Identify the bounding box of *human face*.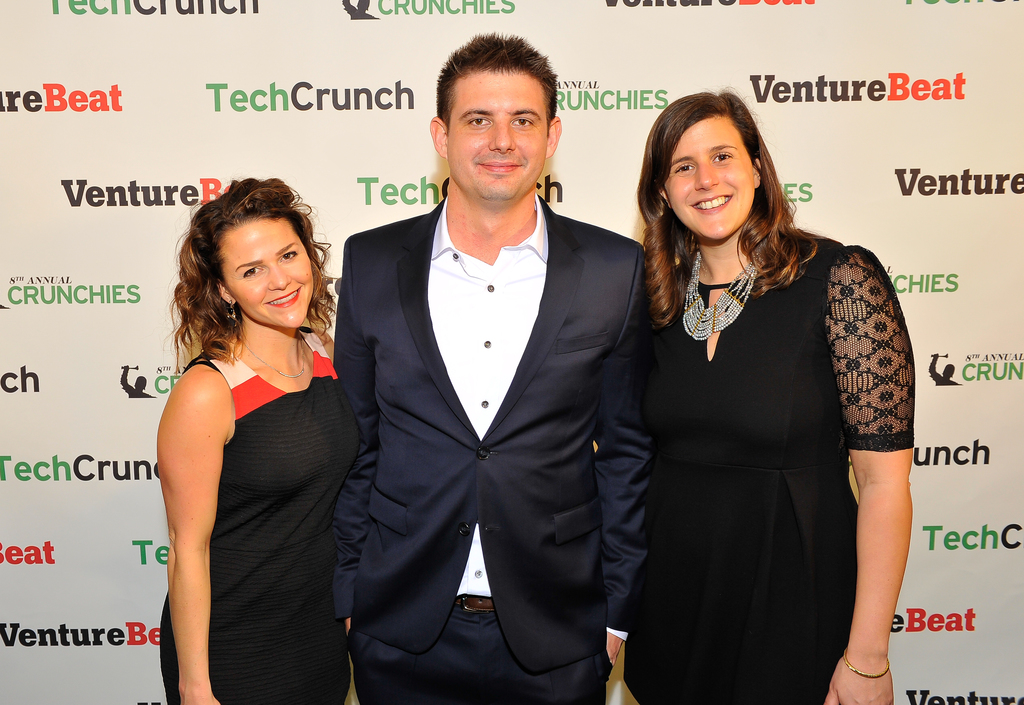
detection(224, 221, 310, 330).
